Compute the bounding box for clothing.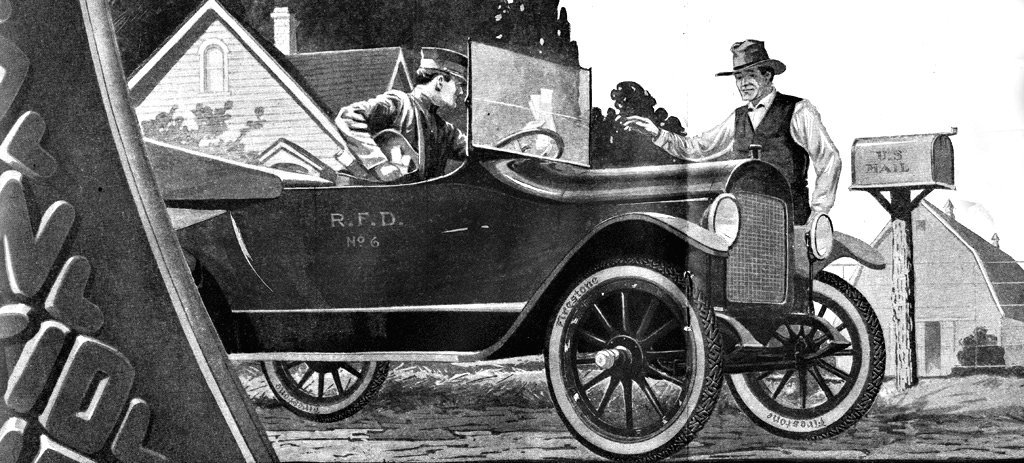
left=648, top=90, right=843, bottom=225.
